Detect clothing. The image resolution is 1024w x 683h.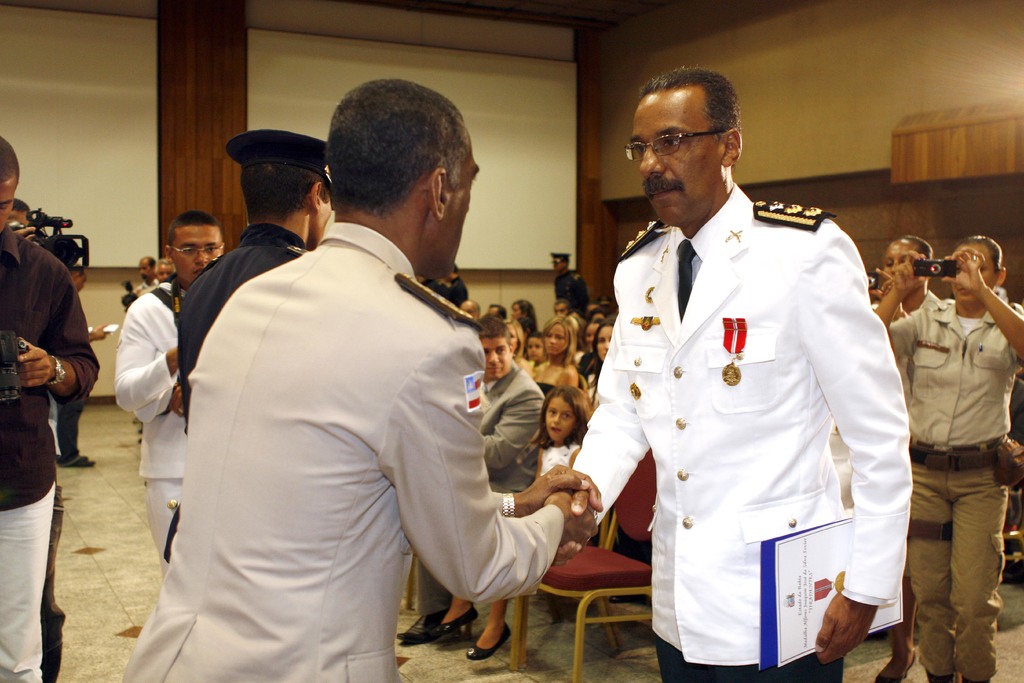
locate(591, 363, 613, 400).
